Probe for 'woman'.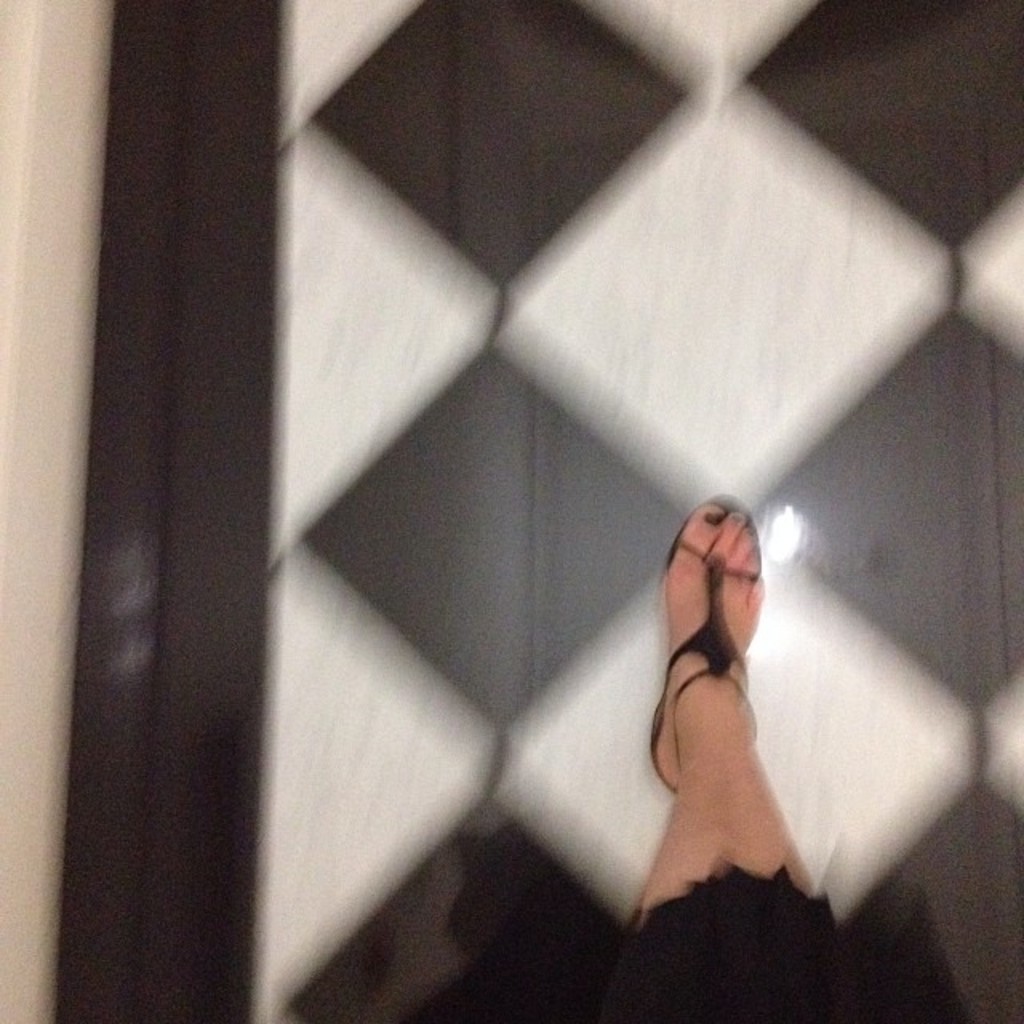
Probe result: {"x1": 398, "y1": 496, "x2": 955, "y2": 1022}.
